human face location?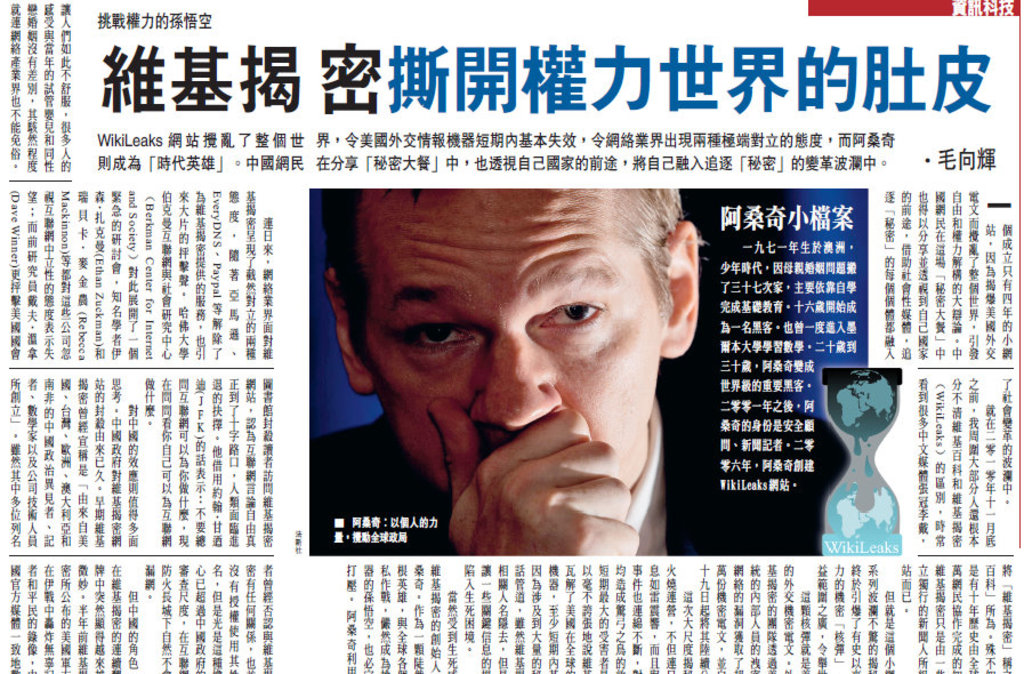
361,191,659,490
